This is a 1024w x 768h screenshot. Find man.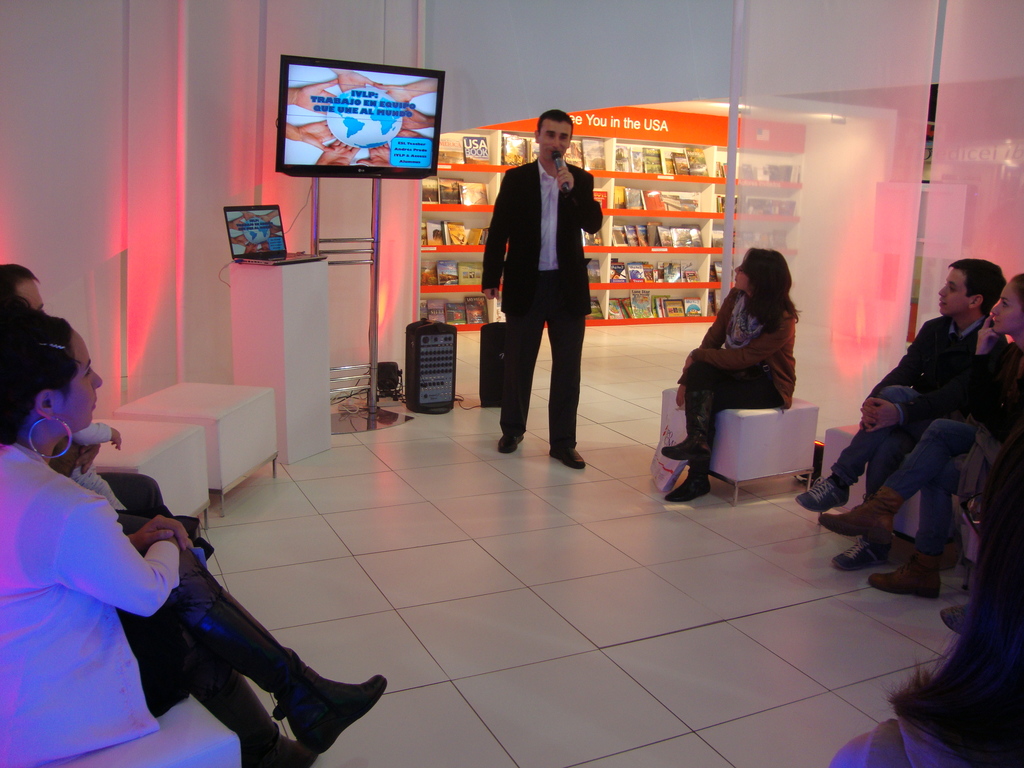
Bounding box: (489, 115, 610, 466).
